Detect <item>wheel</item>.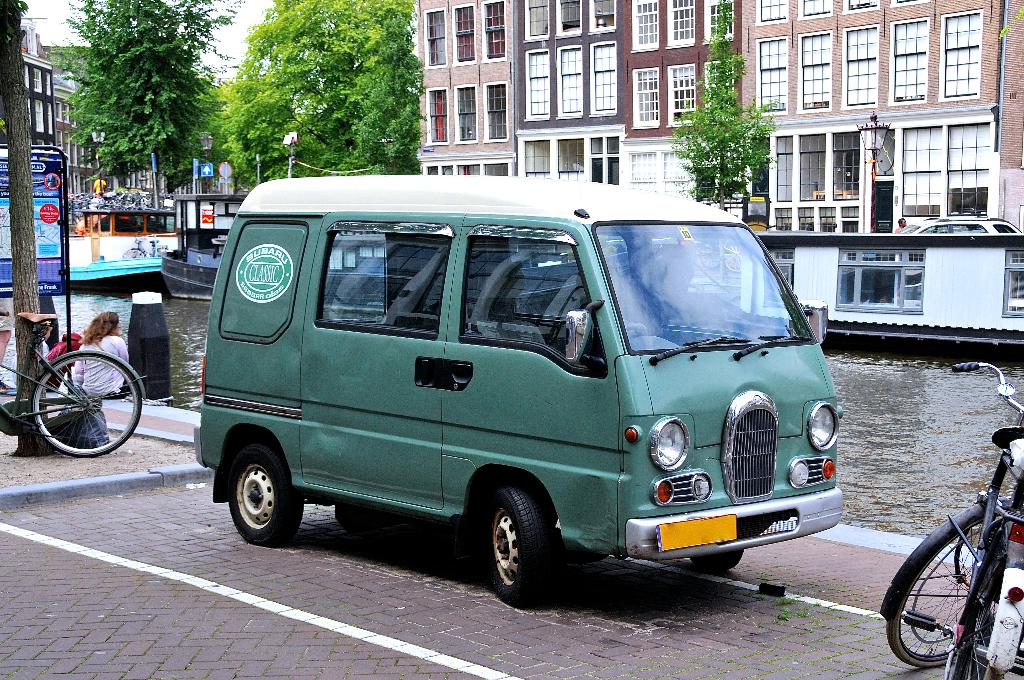
Detected at l=687, t=546, r=744, b=572.
